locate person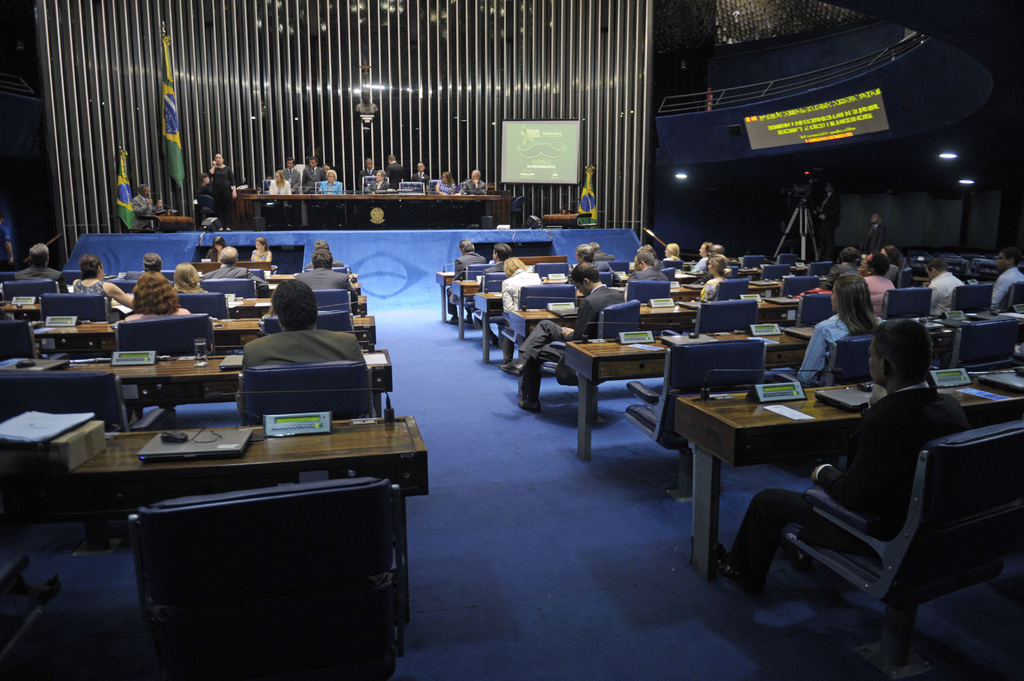
172/257/207/297
